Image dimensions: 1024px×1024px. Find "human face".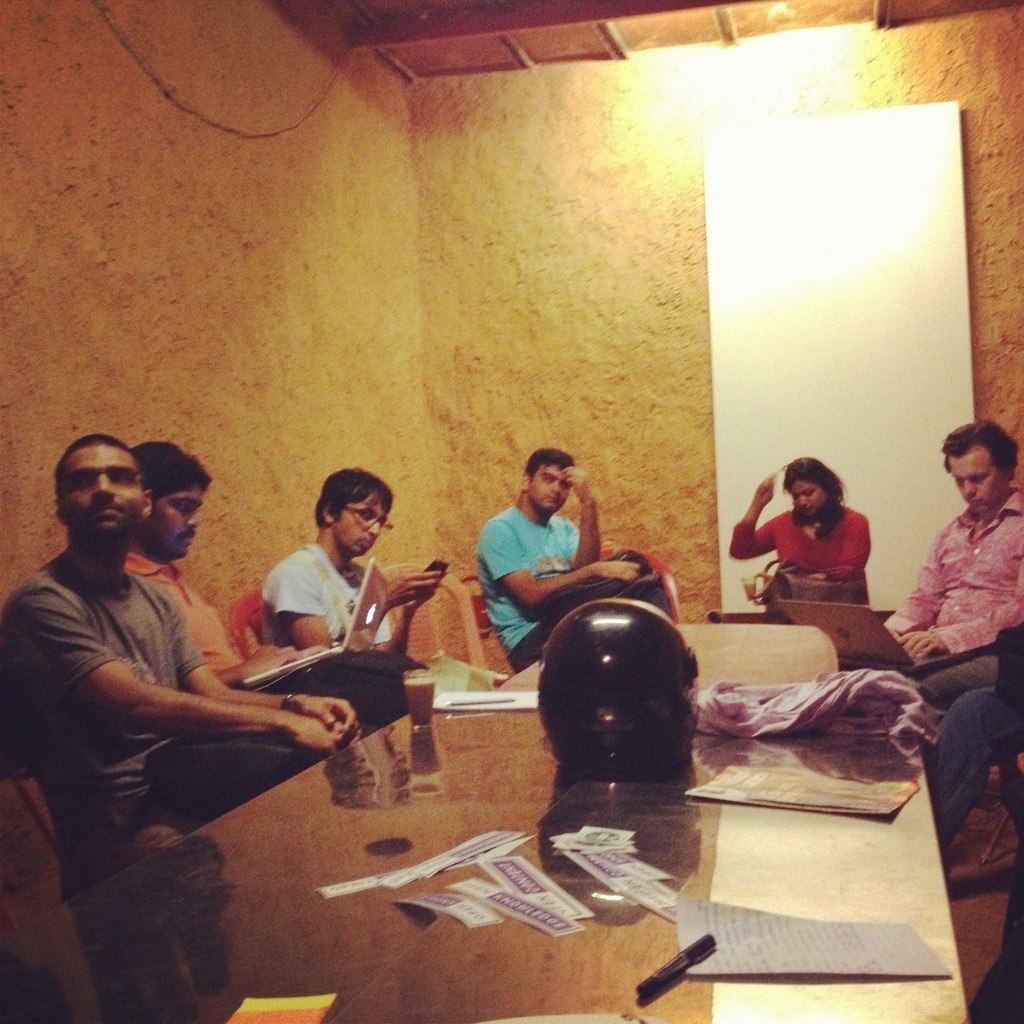
bbox=(62, 445, 141, 540).
